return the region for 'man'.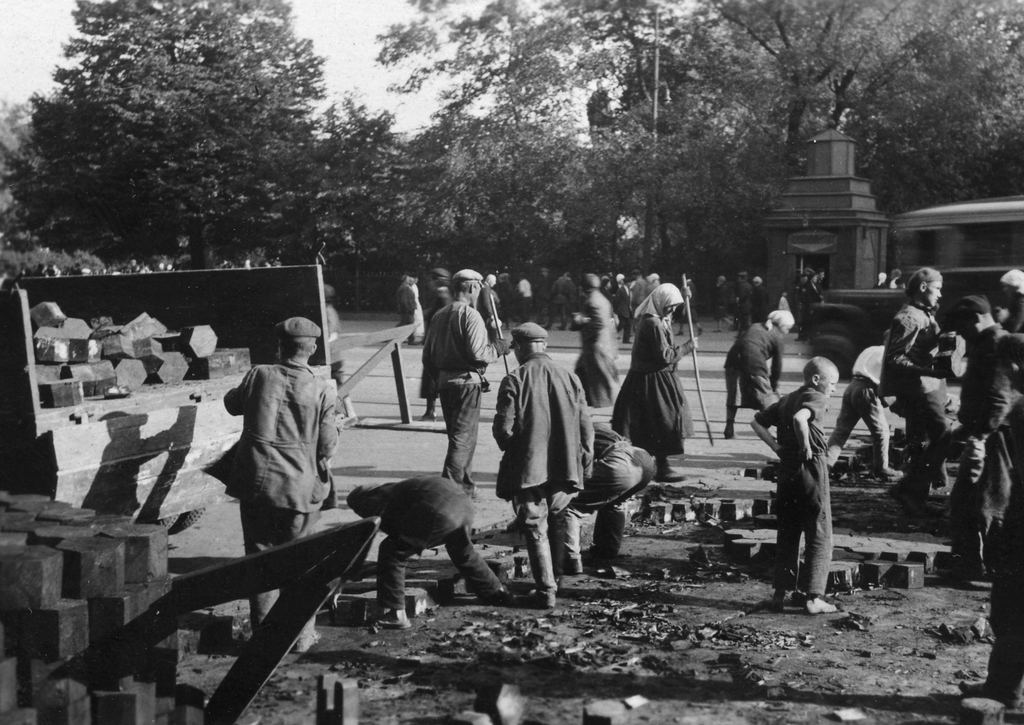
492:322:598:616.
